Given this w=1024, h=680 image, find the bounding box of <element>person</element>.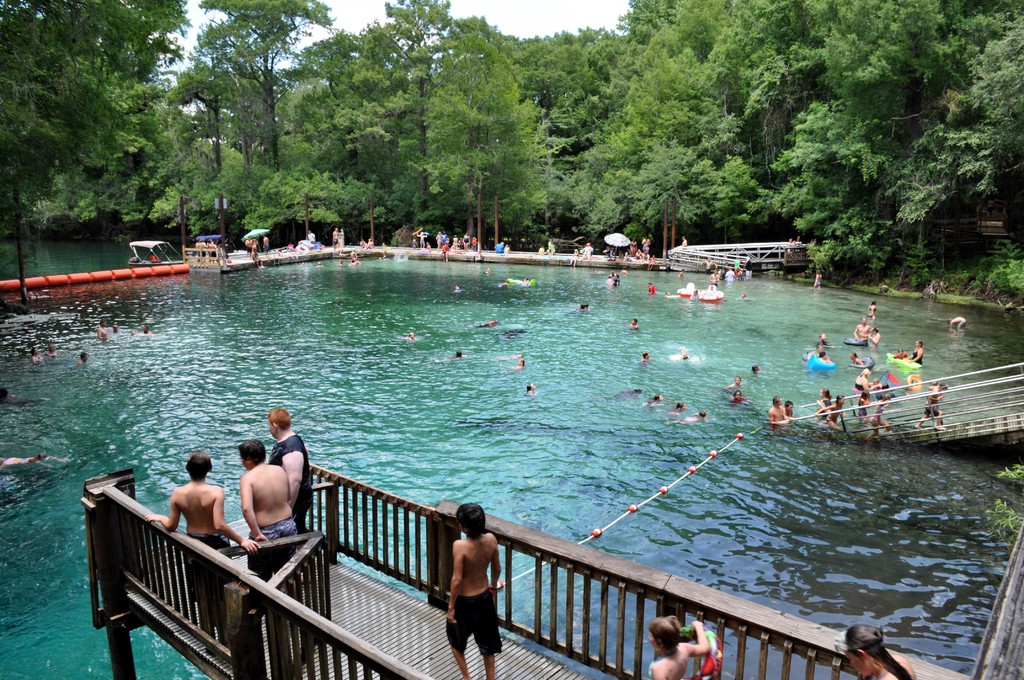
x1=73, y1=352, x2=89, y2=367.
